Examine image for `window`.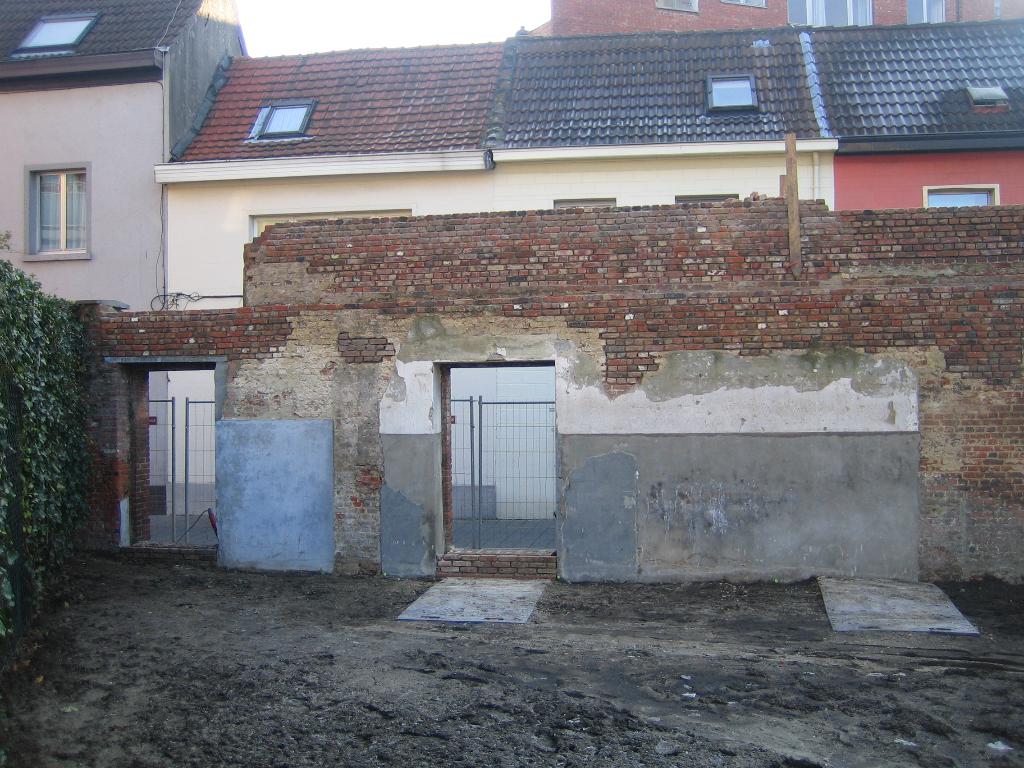
Examination result: rect(17, 141, 86, 252).
